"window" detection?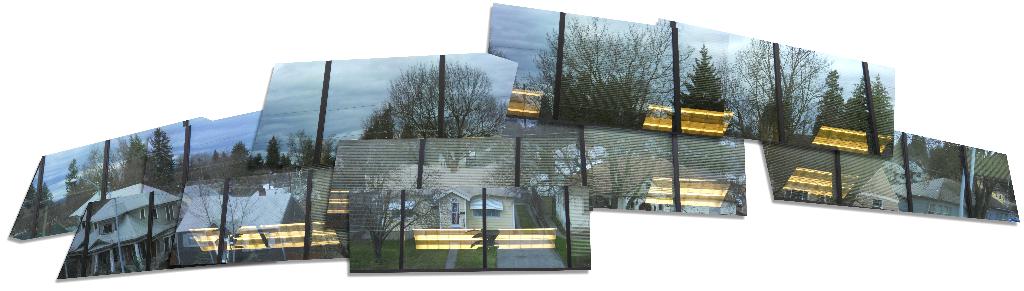
(164,204,174,221)
